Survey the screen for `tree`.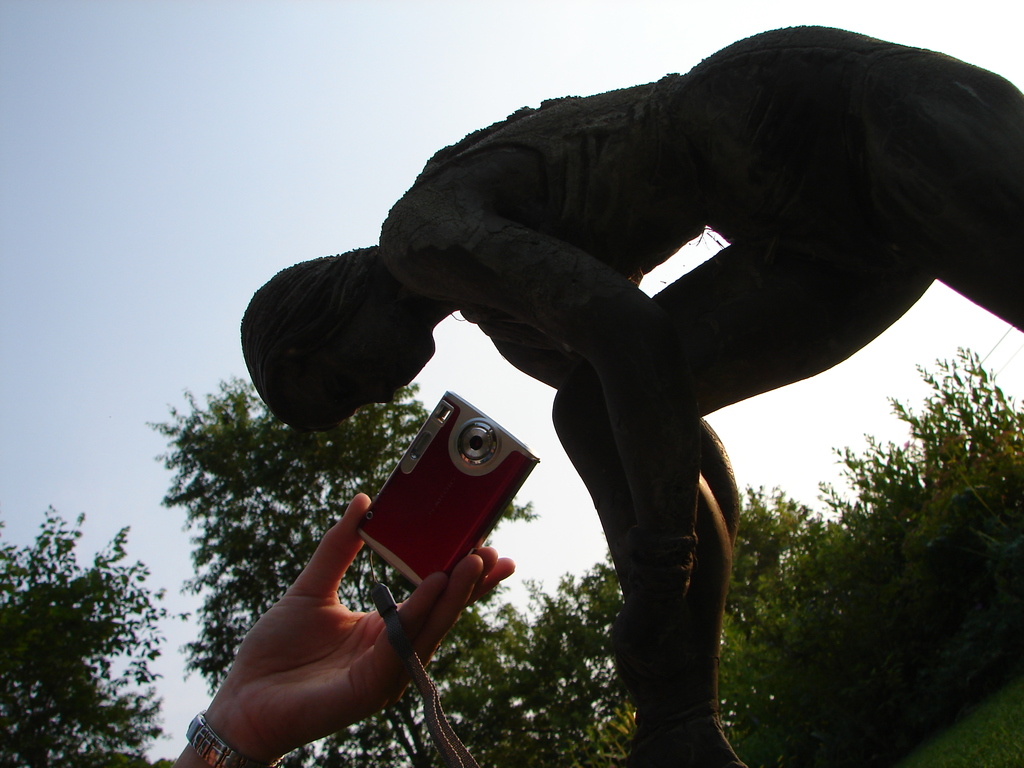
Survey found: [x1=821, y1=345, x2=1023, y2=767].
